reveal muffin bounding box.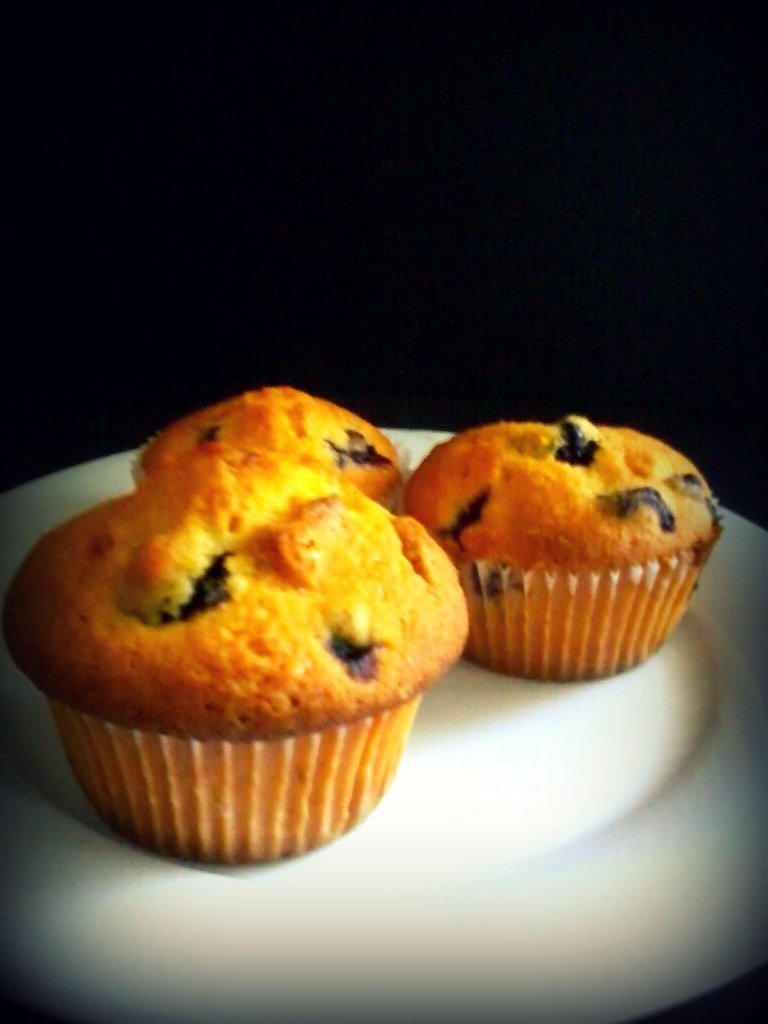
Revealed: [131,385,410,518].
